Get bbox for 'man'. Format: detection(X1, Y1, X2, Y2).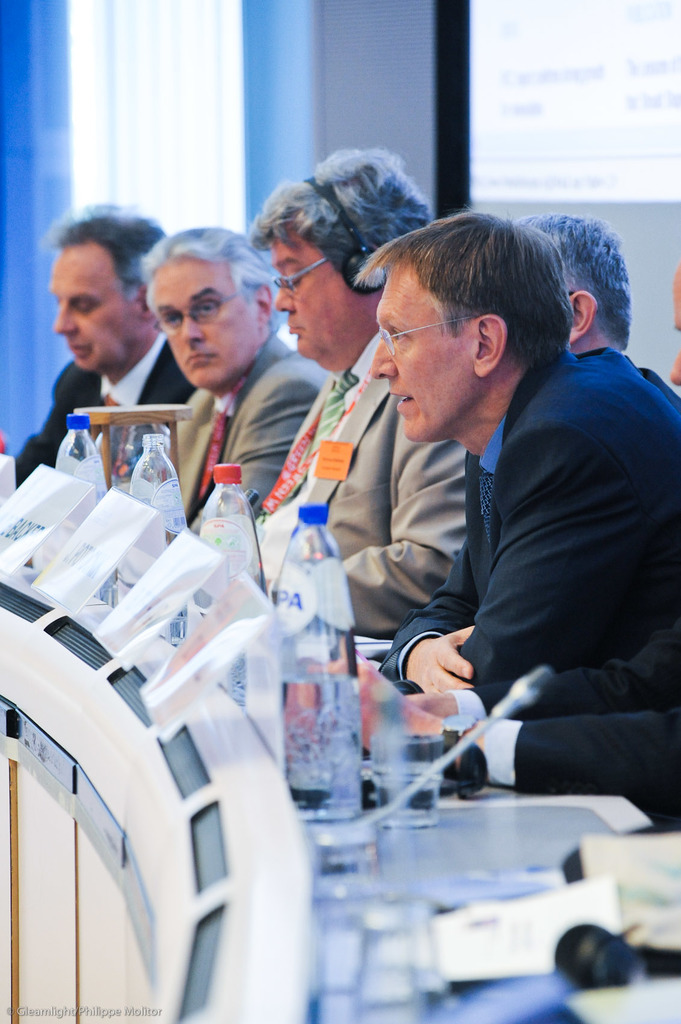
detection(15, 202, 196, 487).
